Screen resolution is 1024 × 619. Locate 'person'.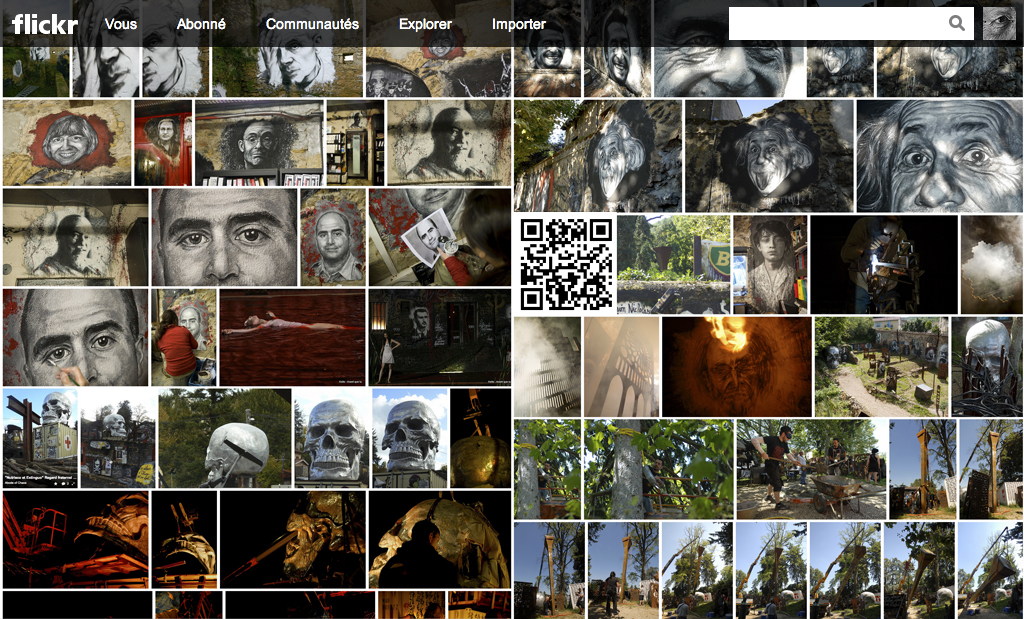
[22, 291, 146, 384].
